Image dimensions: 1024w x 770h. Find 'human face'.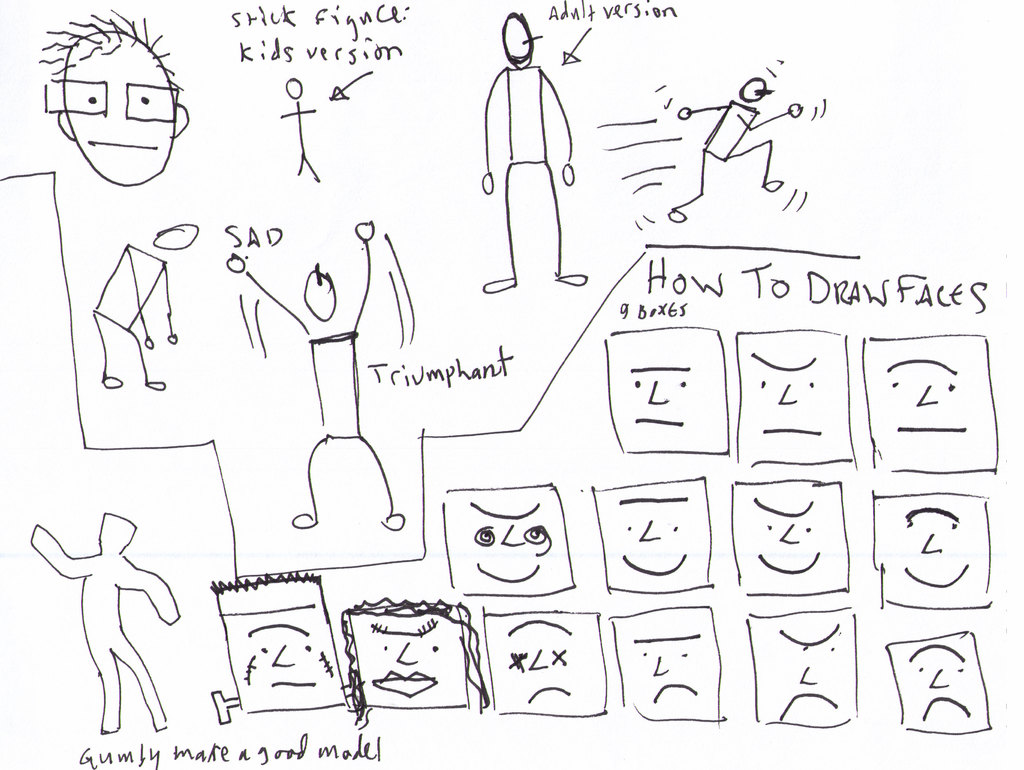
bbox(58, 31, 179, 194).
